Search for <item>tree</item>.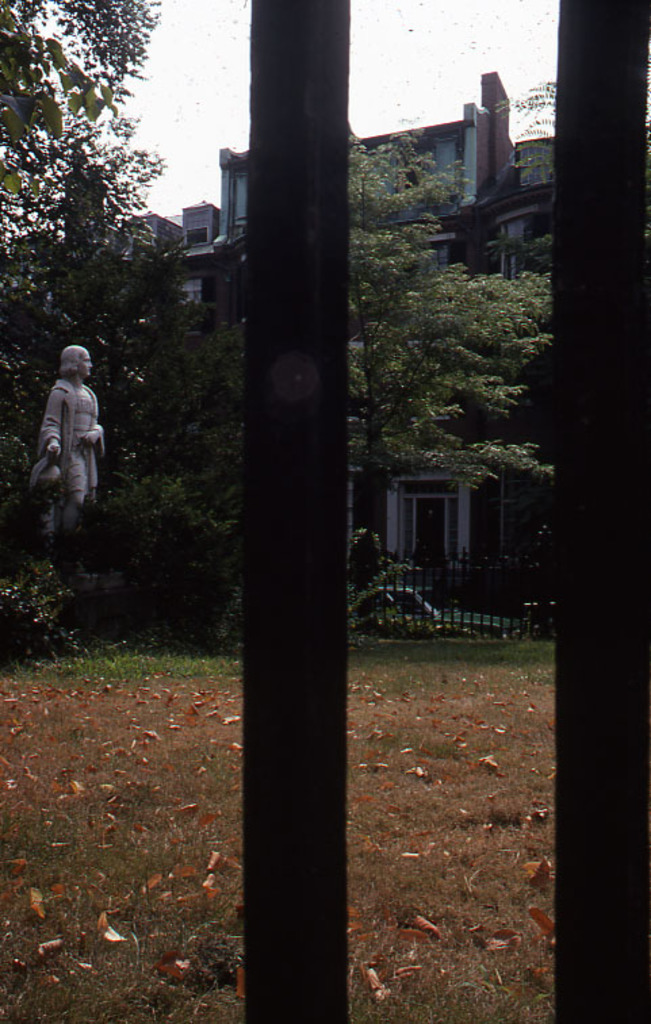
Found at 14, 35, 200, 436.
